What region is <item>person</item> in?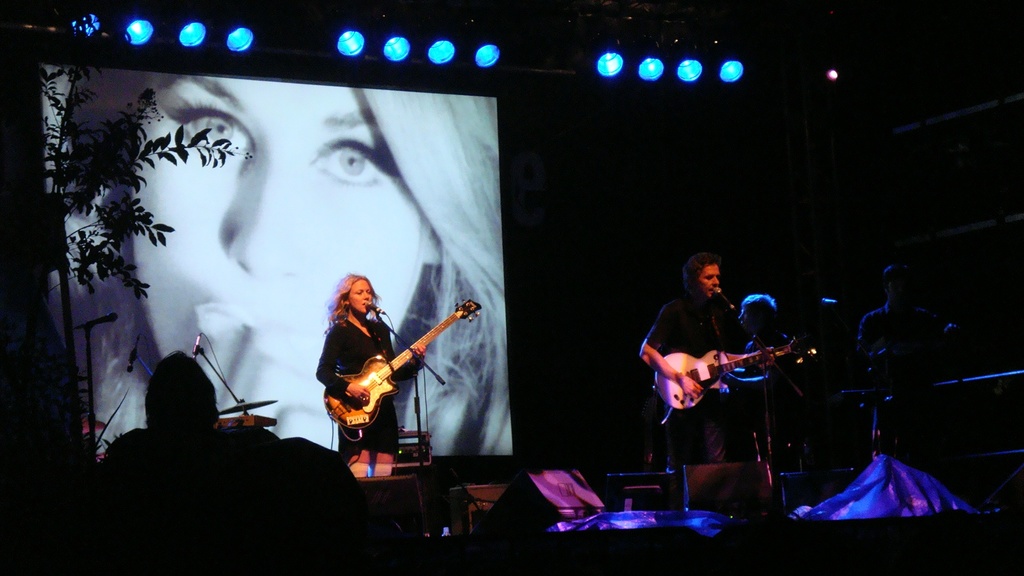
(736,293,803,470).
